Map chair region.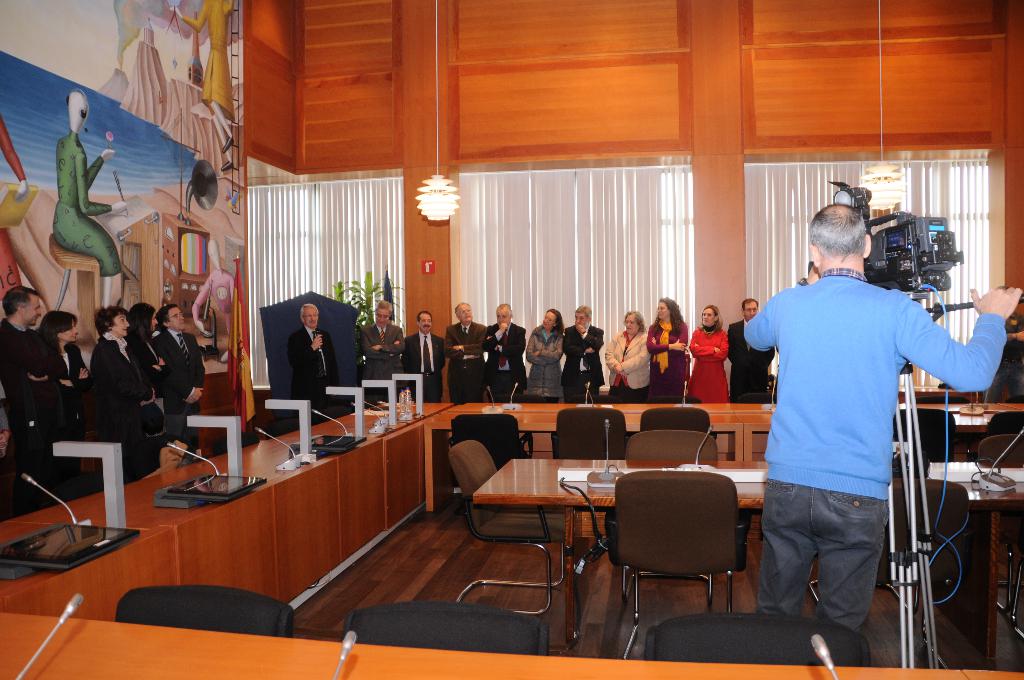
Mapped to (345, 599, 550, 658).
